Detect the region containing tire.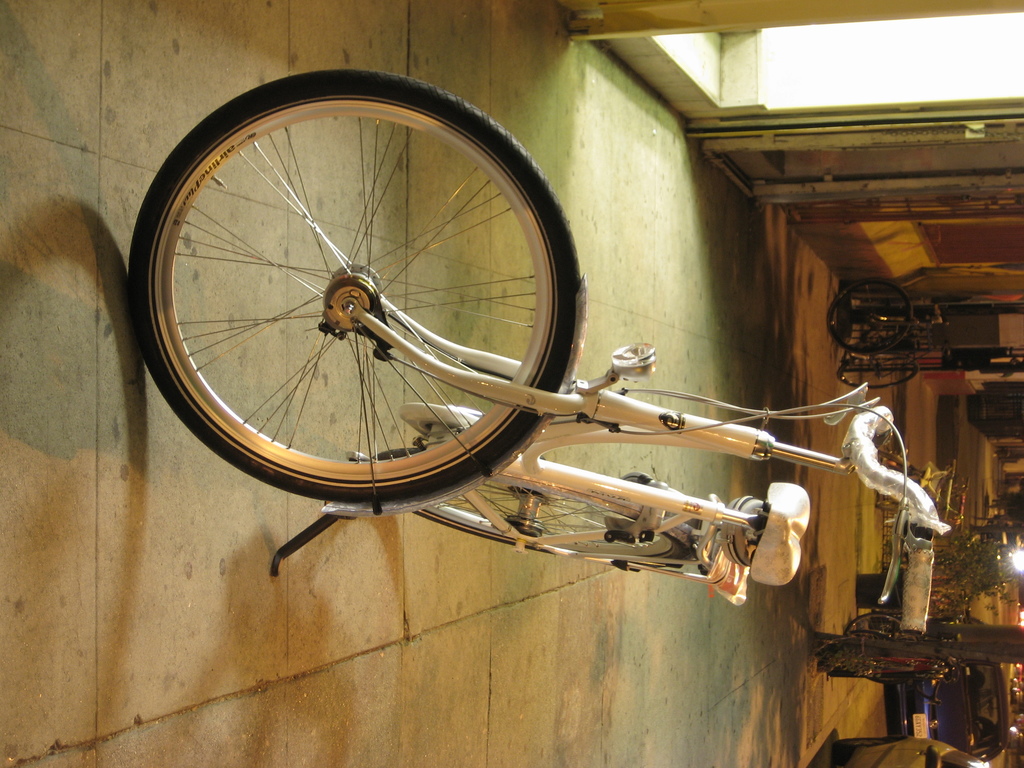
x1=847 y1=611 x2=904 y2=639.
